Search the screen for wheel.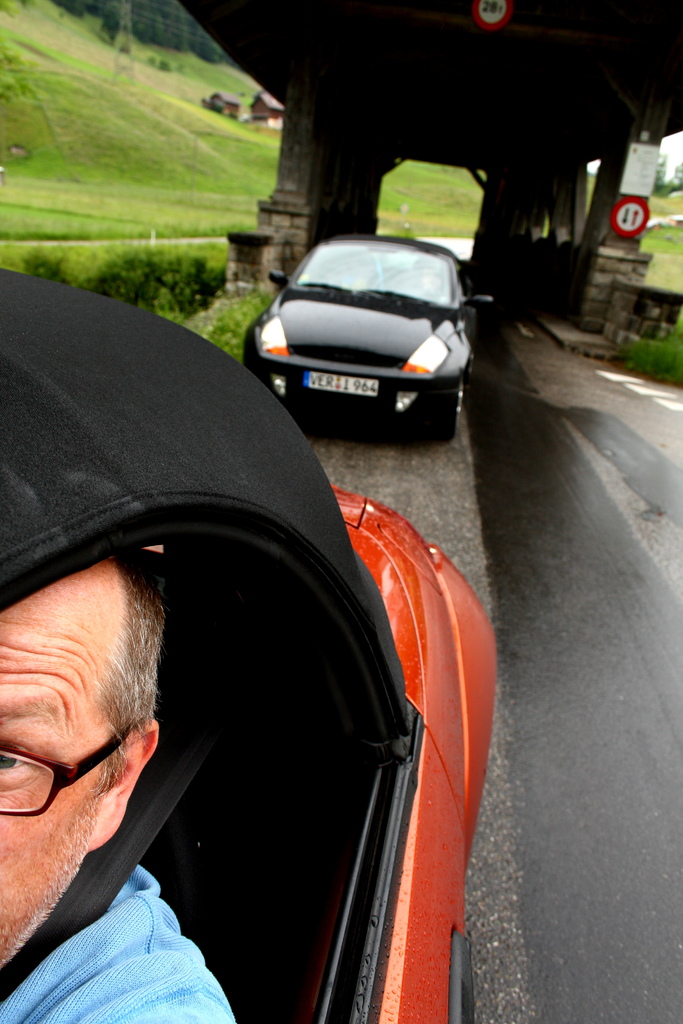
Found at 432:375:463:445.
